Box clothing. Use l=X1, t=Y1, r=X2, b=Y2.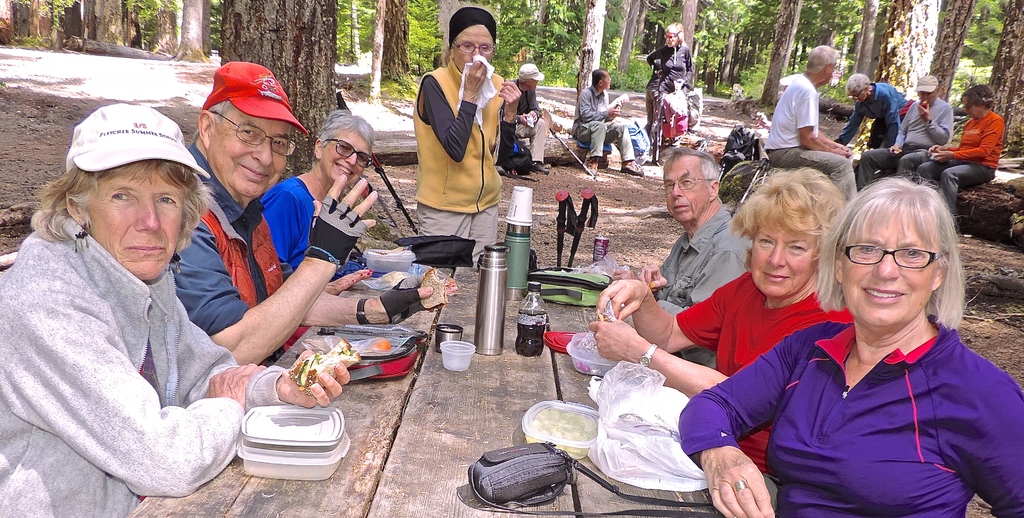
l=837, t=80, r=907, b=150.
